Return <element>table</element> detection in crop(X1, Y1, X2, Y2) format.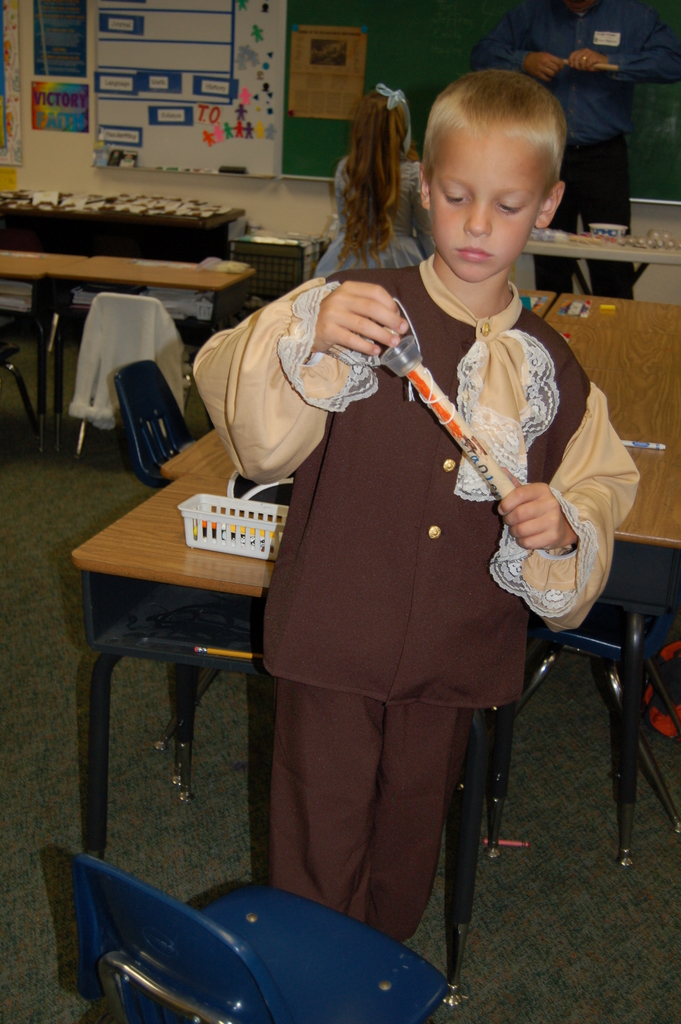
crop(156, 275, 680, 893).
